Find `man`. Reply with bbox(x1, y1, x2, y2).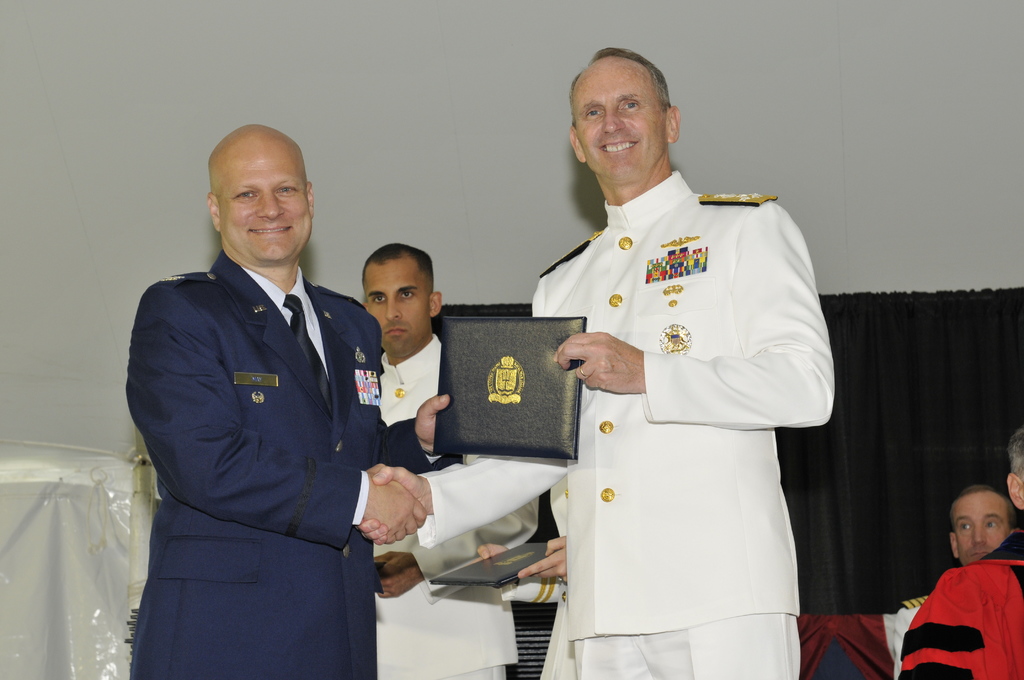
bbox(356, 236, 540, 679).
